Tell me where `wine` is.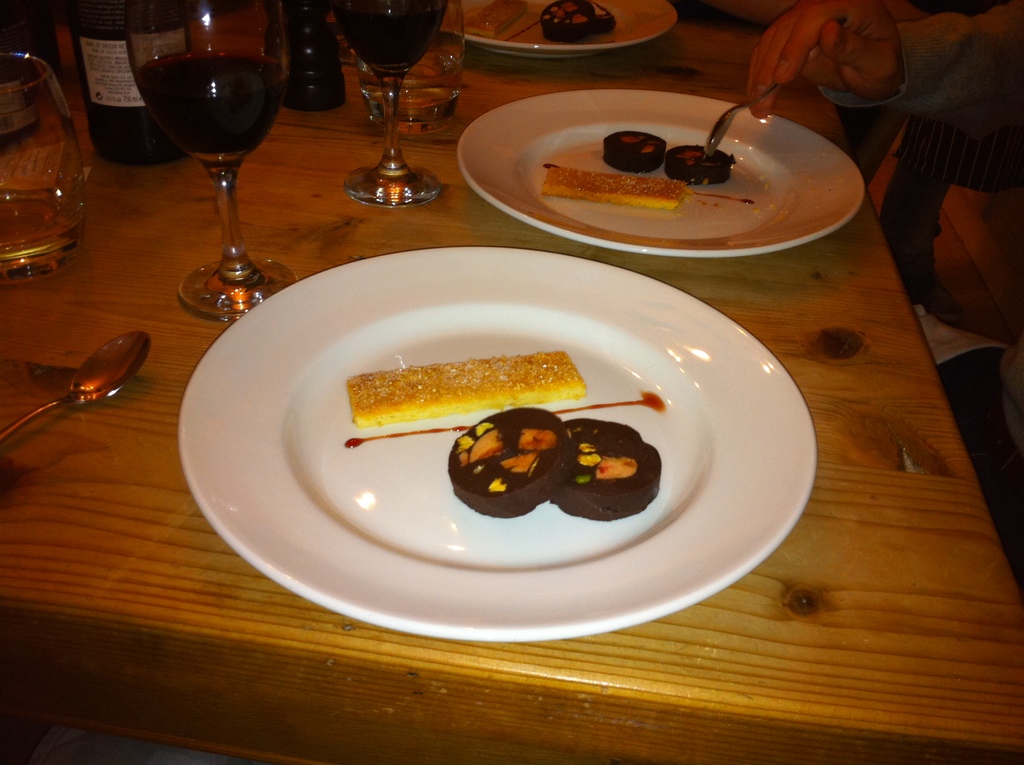
`wine` is at 321/0/456/76.
